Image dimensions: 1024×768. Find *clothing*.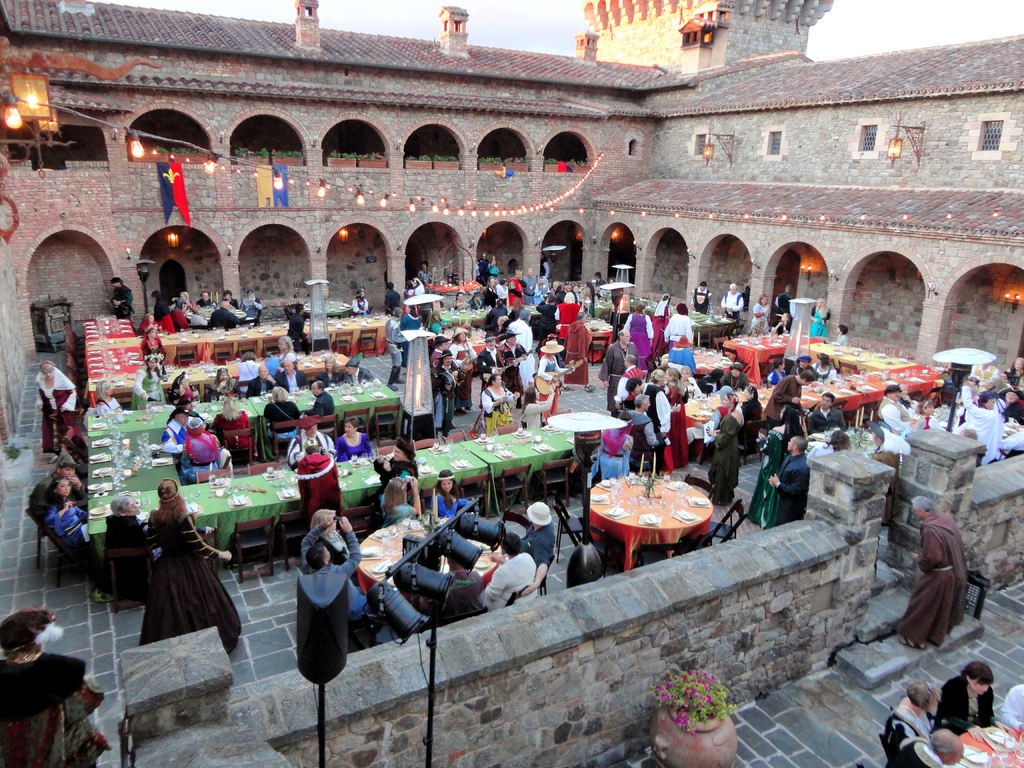
pyautogui.locateOnScreen(812, 402, 854, 431).
